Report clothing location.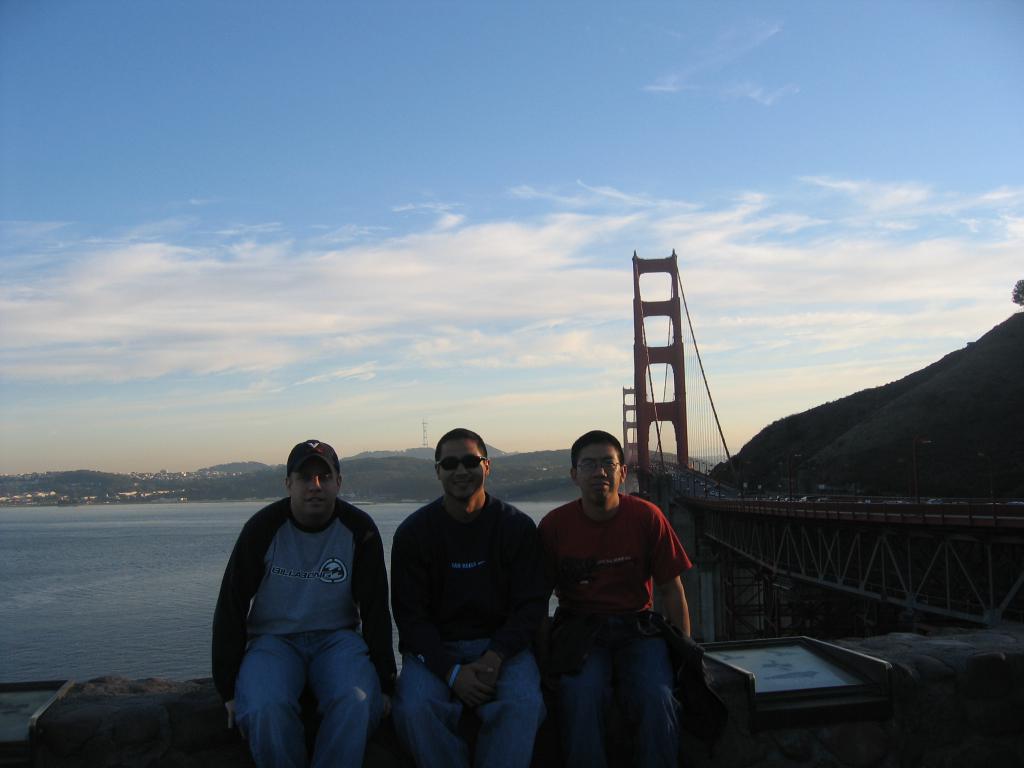
Report: x1=205 y1=487 x2=392 y2=767.
